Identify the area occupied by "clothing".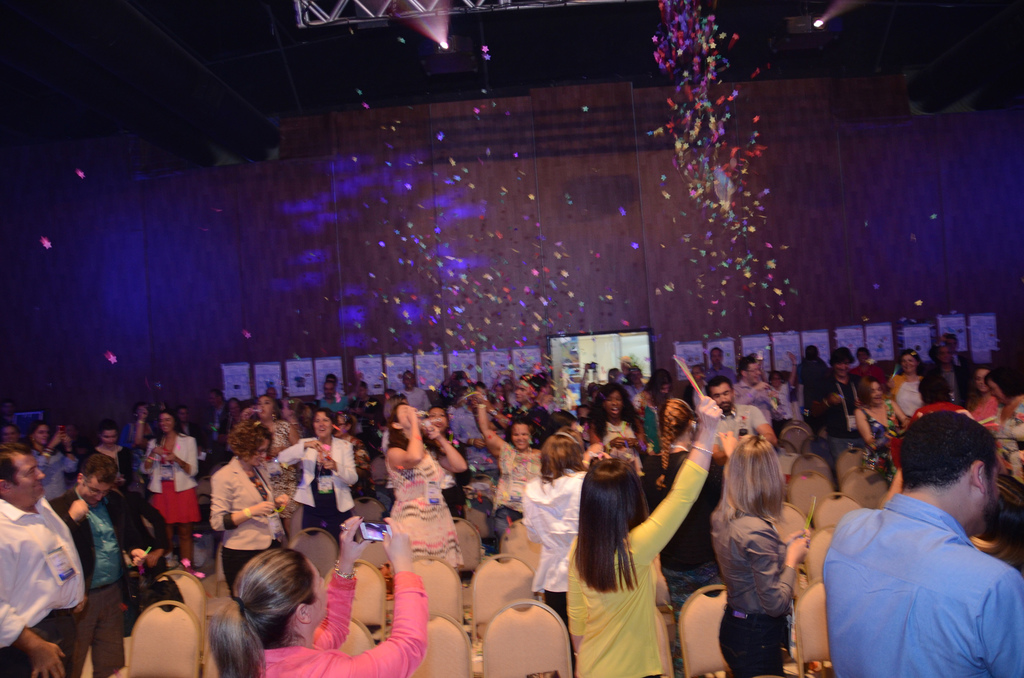
Area: x1=774 y1=383 x2=792 y2=402.
